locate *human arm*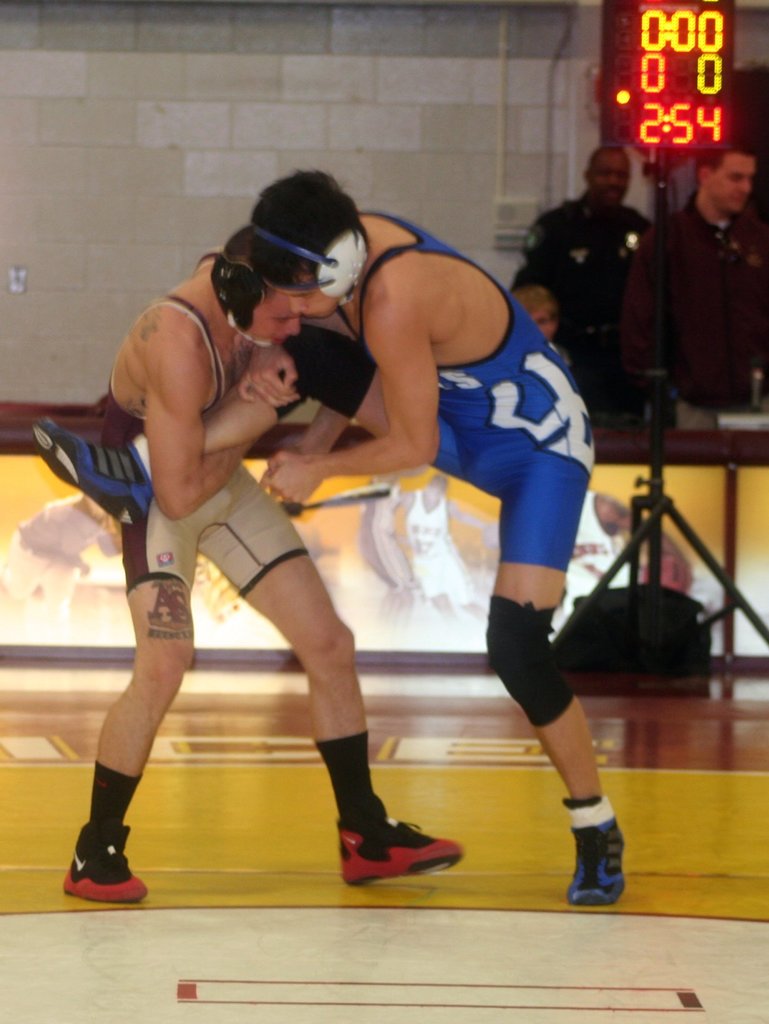
144, 319, 258, 526
